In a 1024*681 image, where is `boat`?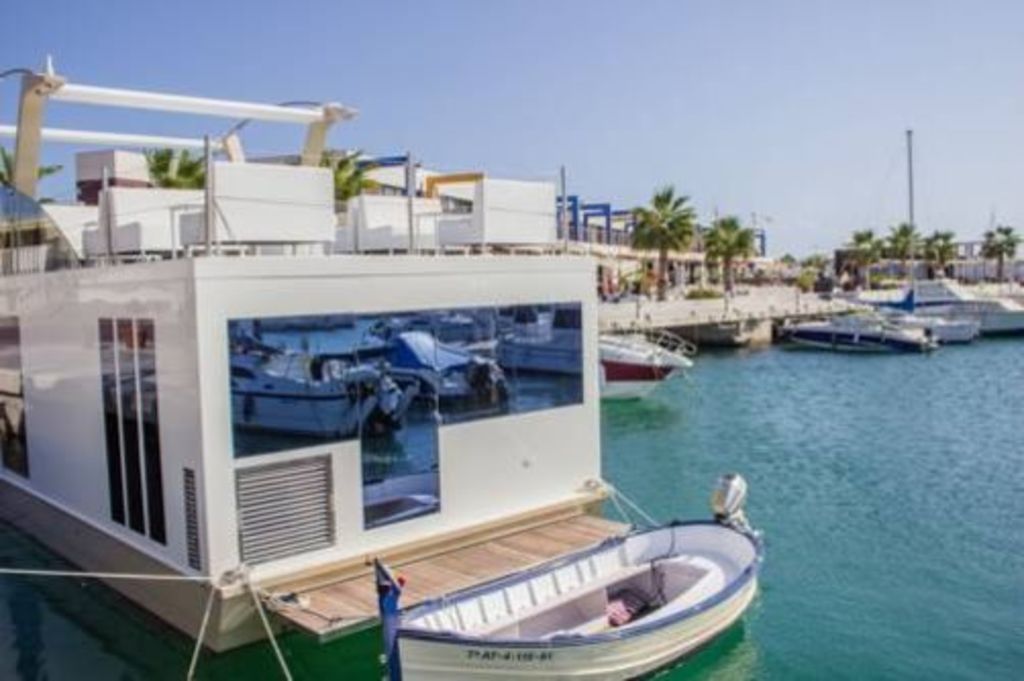
left=869, top=277, right=1022, bottom=340.
